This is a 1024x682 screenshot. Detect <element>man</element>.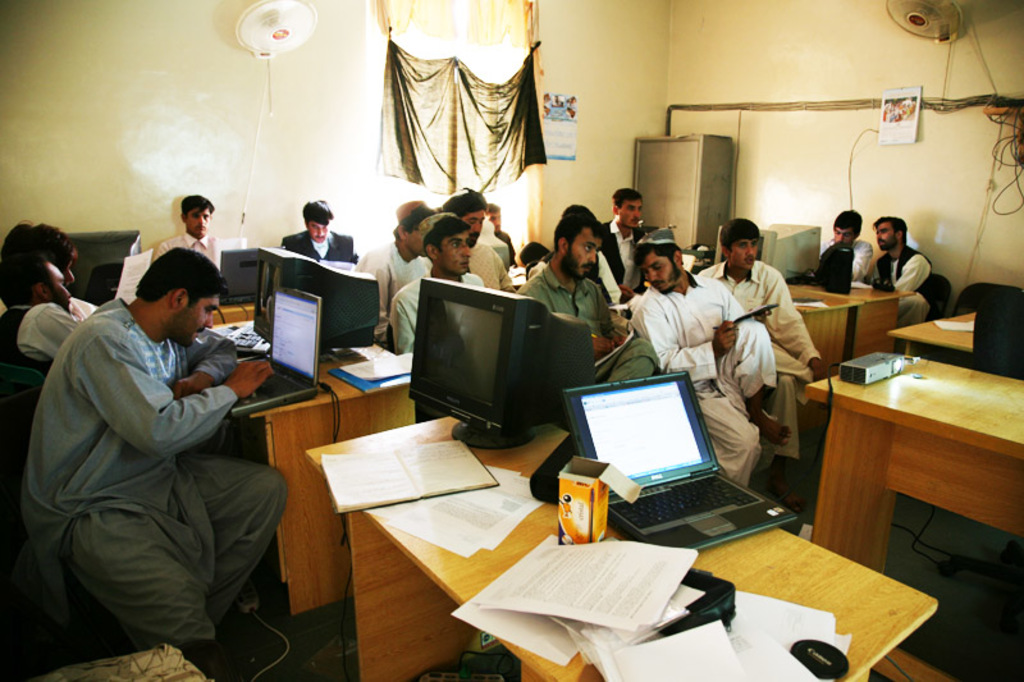
bbox(692, 218, 833, 516).
